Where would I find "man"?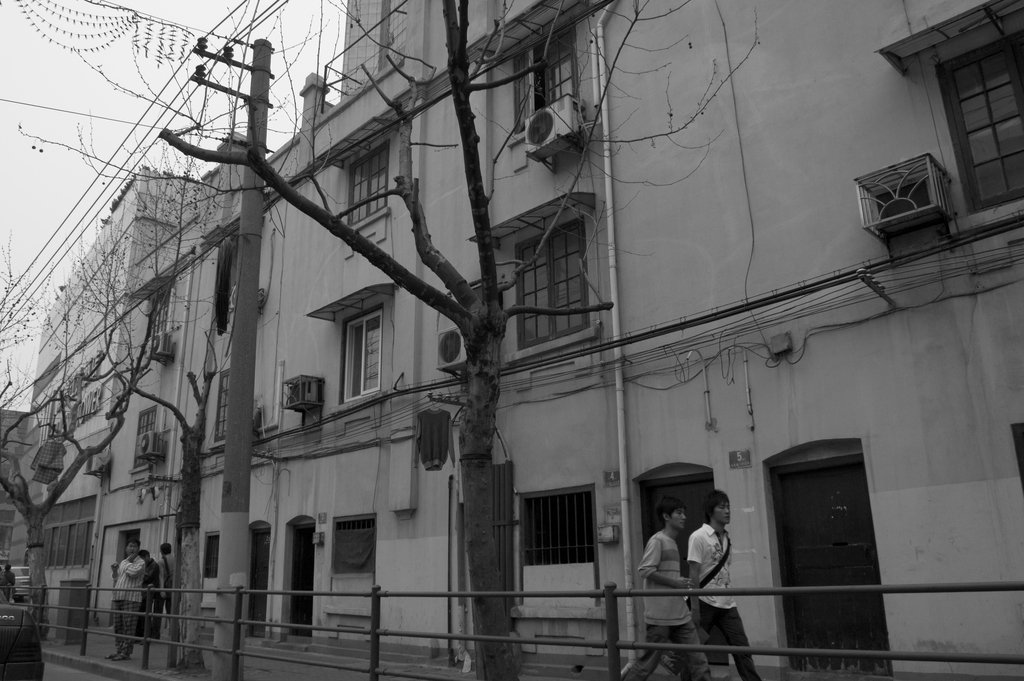
At bbox=[154, 543, 175, 637].
